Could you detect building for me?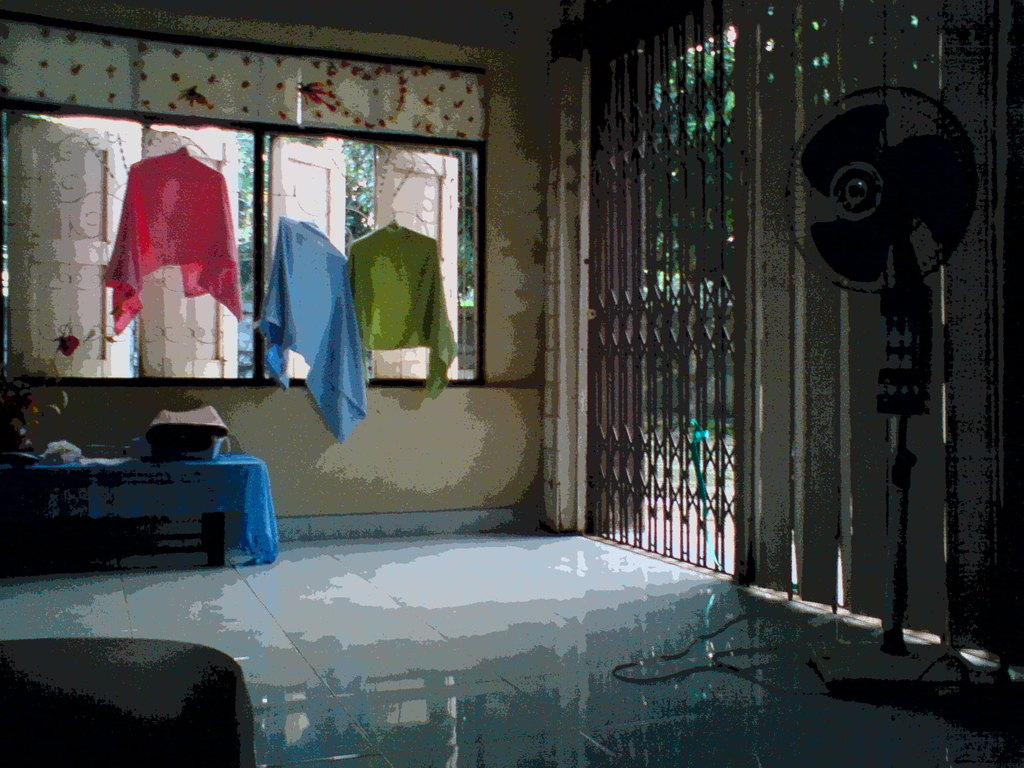
Detection result: crop(0, 0, 1023, 767).
